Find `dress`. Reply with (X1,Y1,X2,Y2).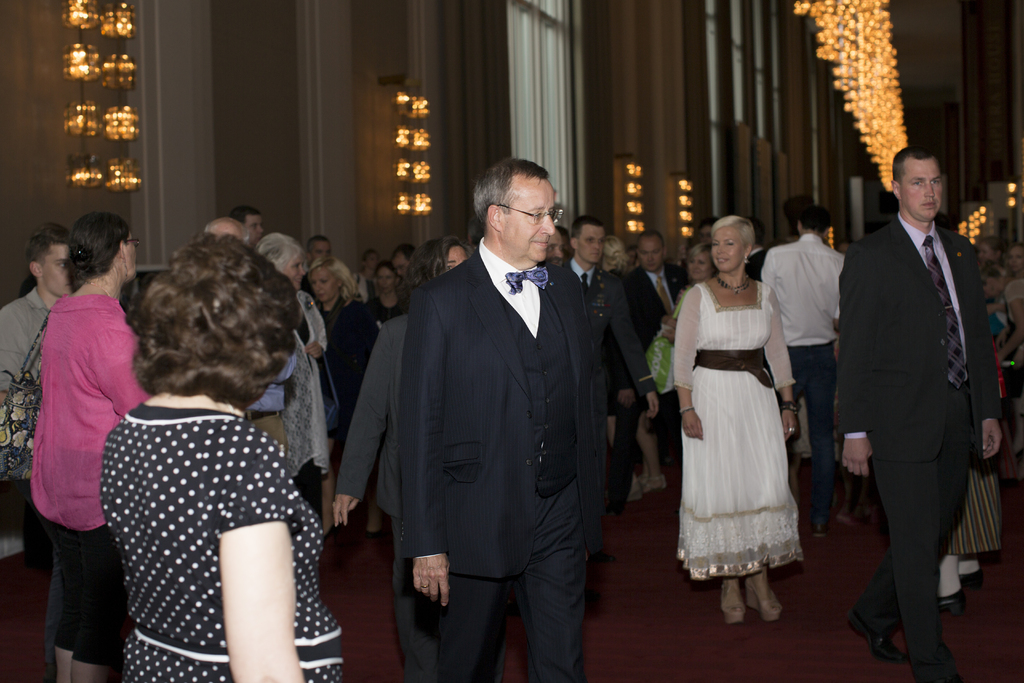
(673,279,803,580).
